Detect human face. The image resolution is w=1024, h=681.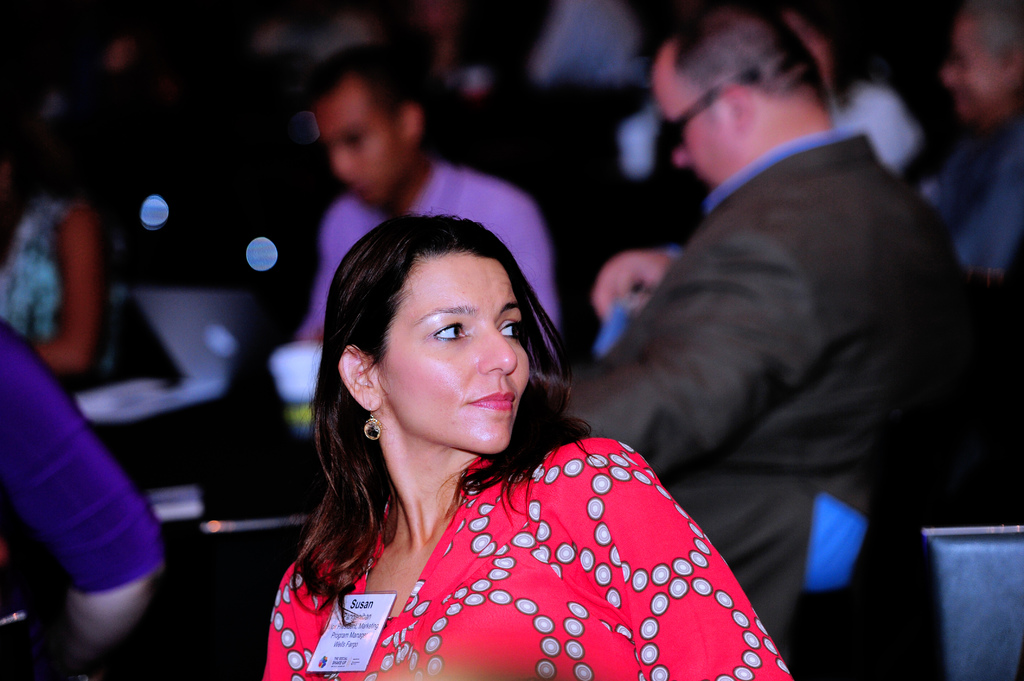
region(941, 19, 1010, 118).
